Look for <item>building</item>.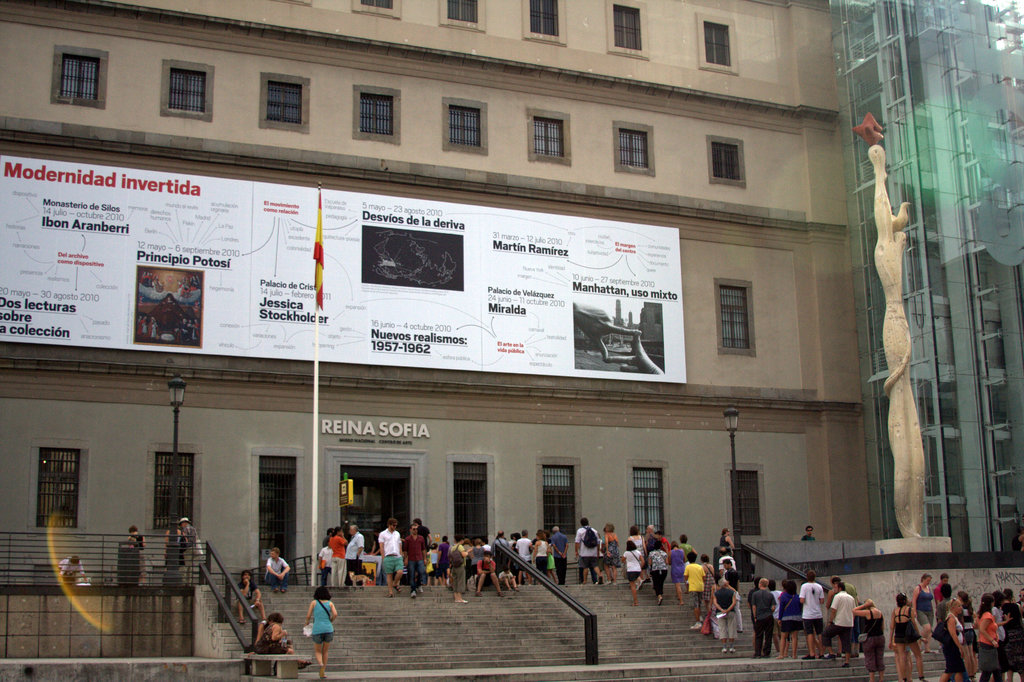
Found: (x1=824, y1=0, x2=1023, y2=555).
